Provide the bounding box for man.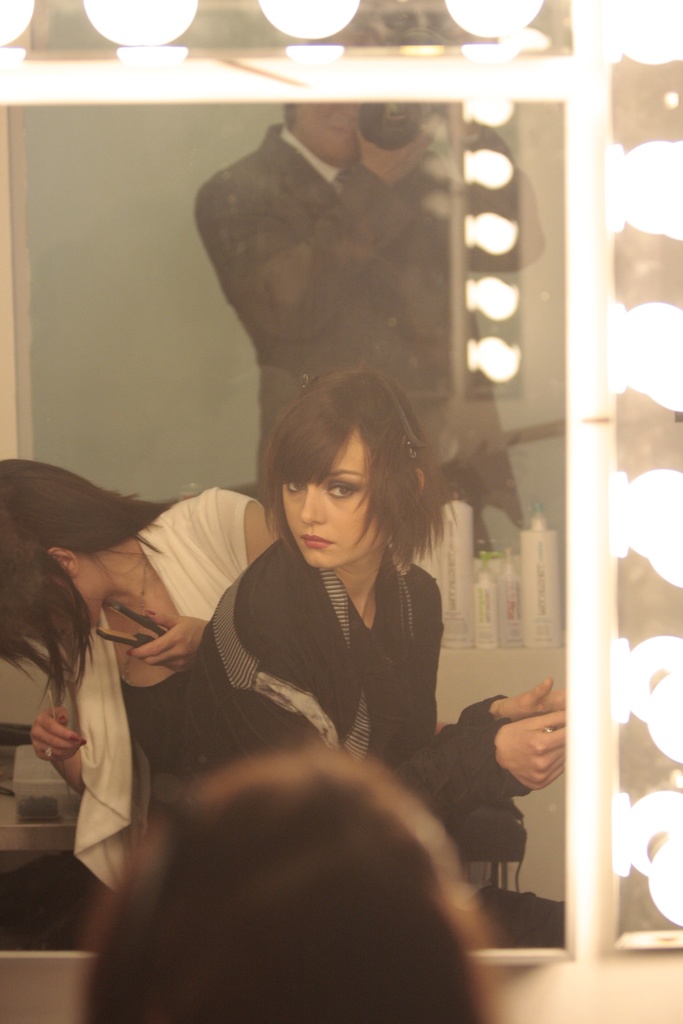
[57,695,558,1012].
